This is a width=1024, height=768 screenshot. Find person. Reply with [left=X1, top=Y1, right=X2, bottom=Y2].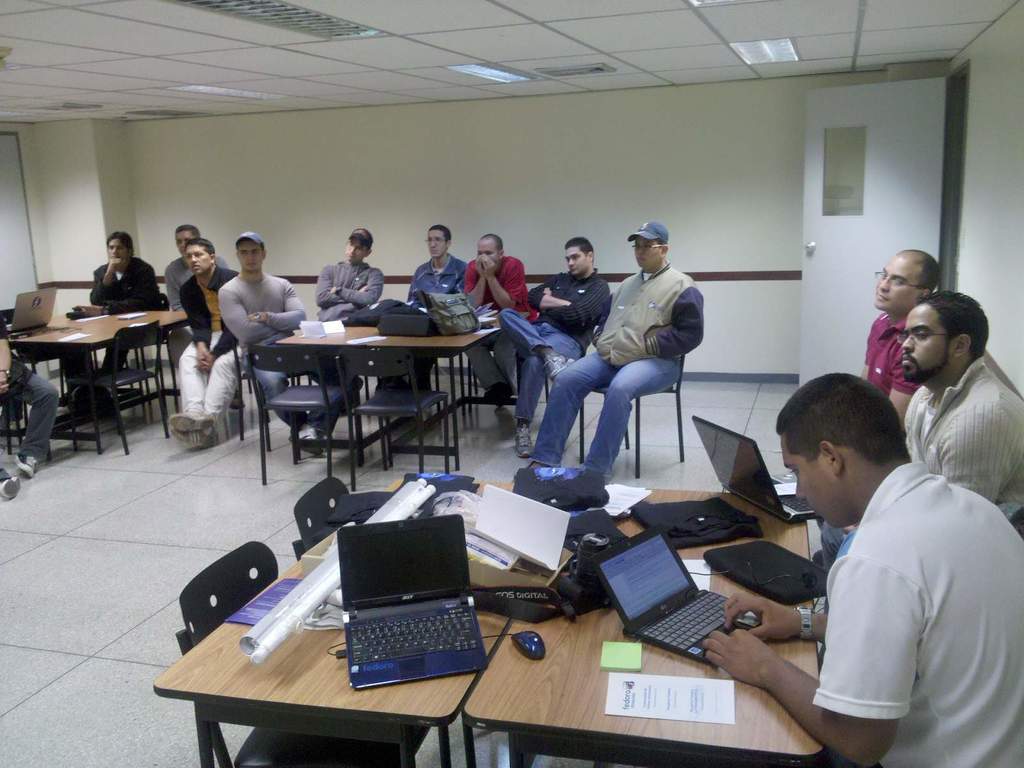
[left=832, top=291, right=1023, bottom=557].
